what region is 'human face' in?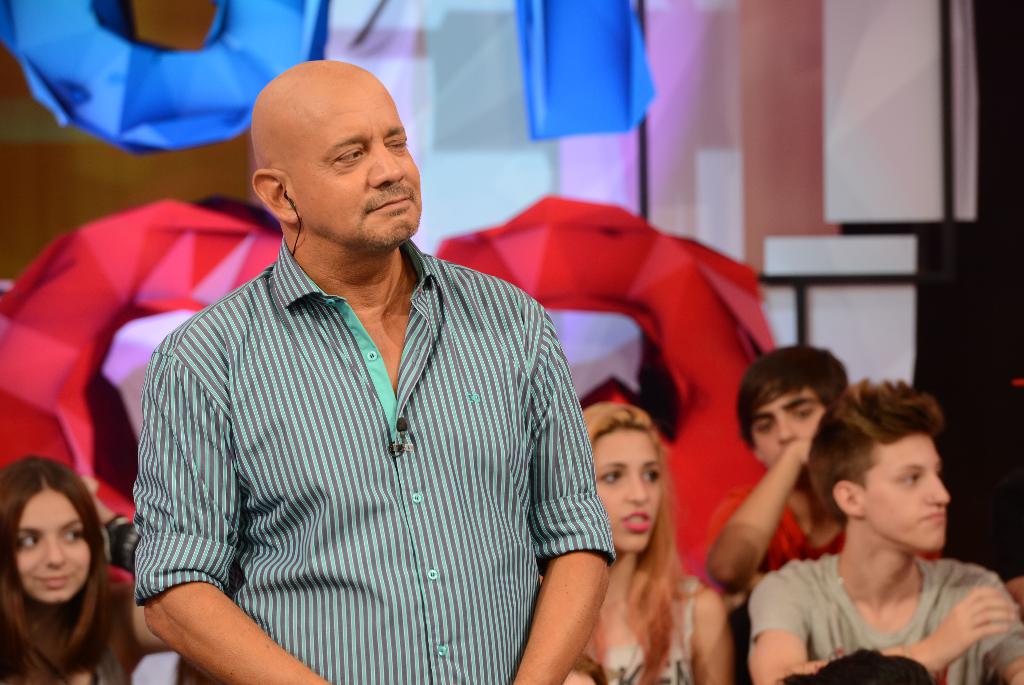
x1=589, y1=428, x2=664, y2=549.
